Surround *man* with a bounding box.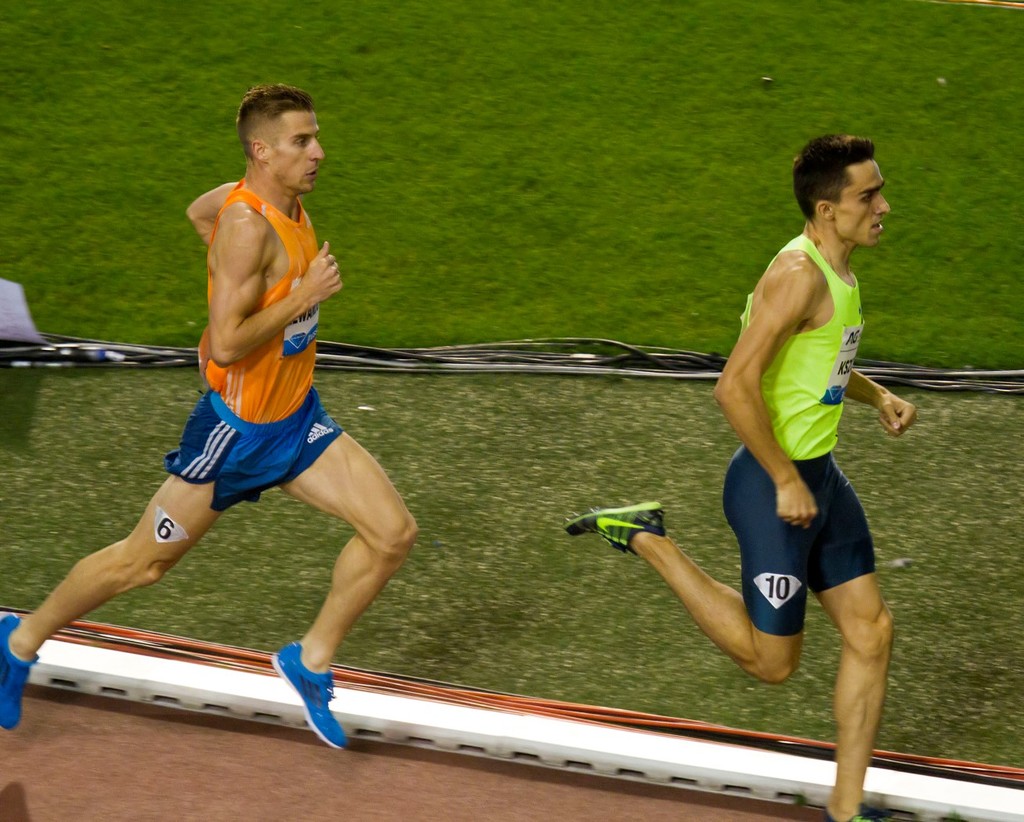
box=[0, 85, 419, 758].
